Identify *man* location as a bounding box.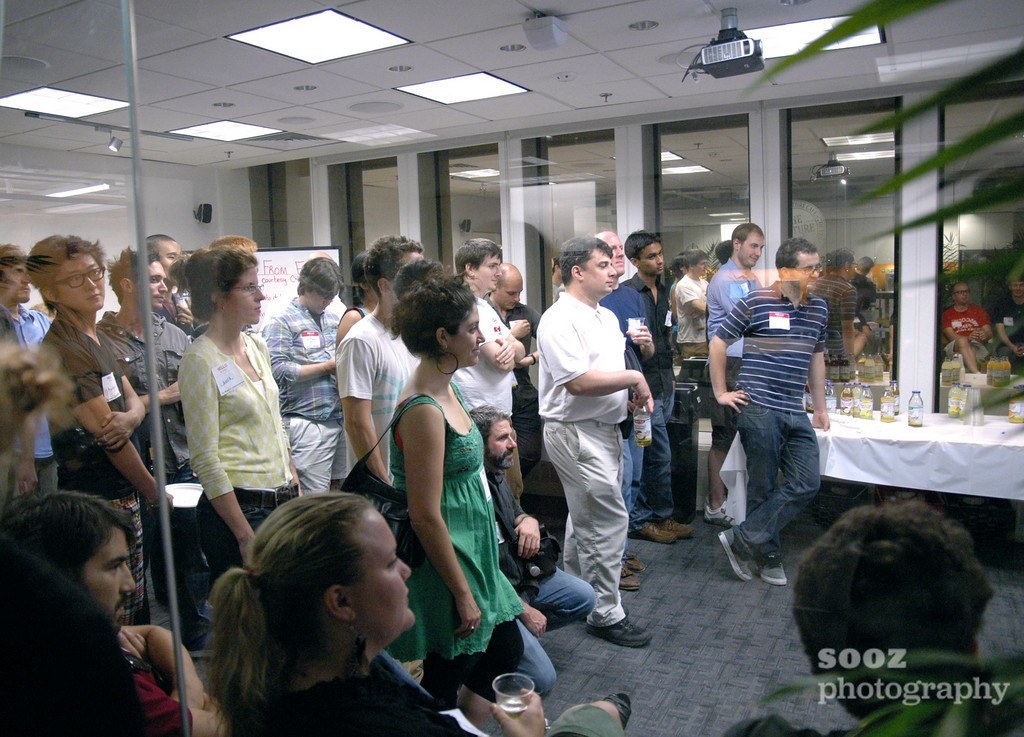
box(989, 272, 1023, 376).
